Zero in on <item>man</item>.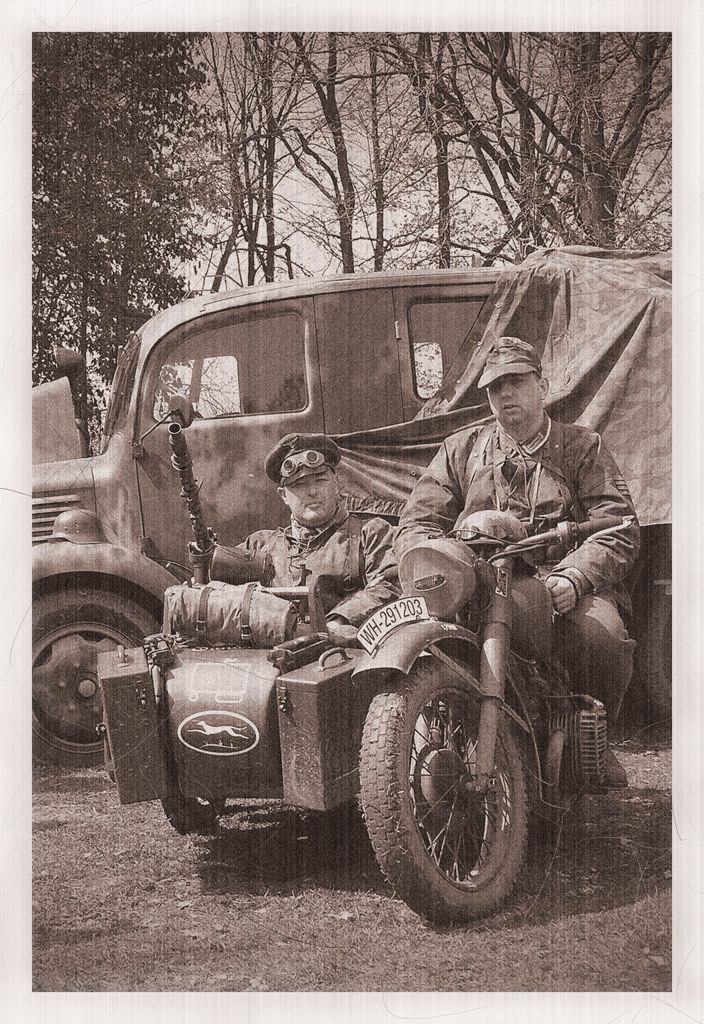
Zeroed in: <box>221,428,400,647</box>.
